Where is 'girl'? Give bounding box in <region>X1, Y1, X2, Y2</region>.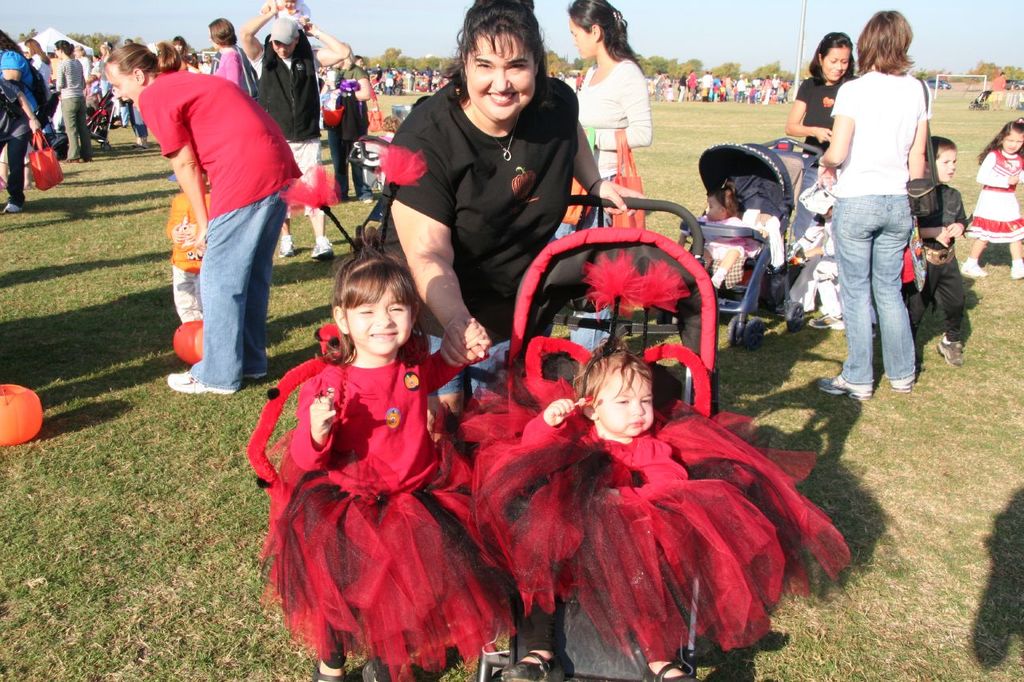
<region>684, 182, 762, 289</region>.
